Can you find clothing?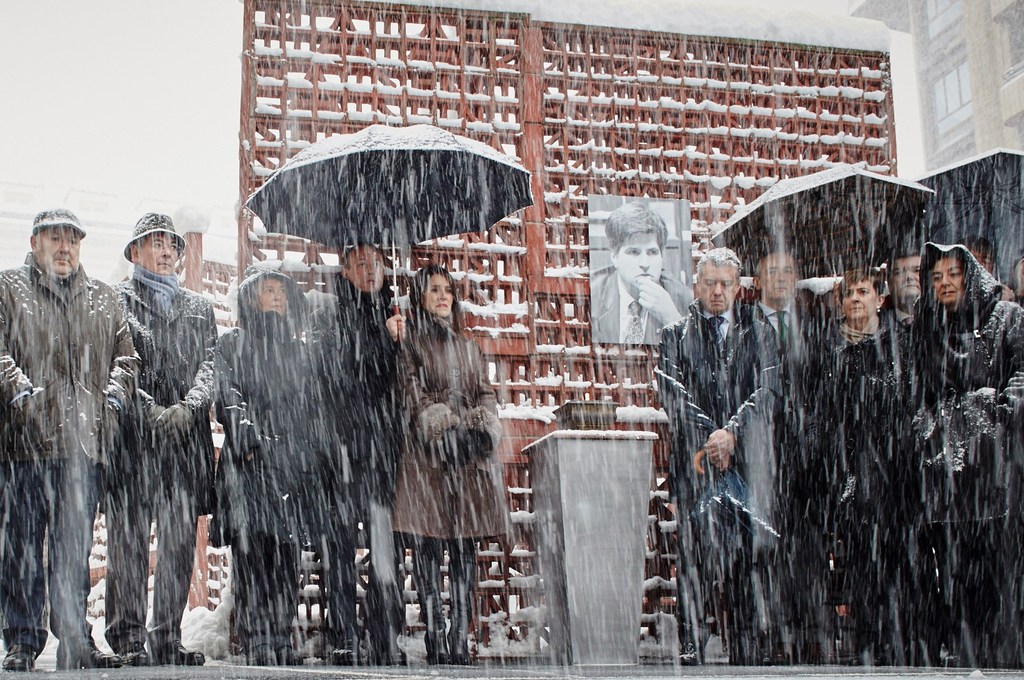
Yes, bounding box: region(106, 279, 215, 644).
